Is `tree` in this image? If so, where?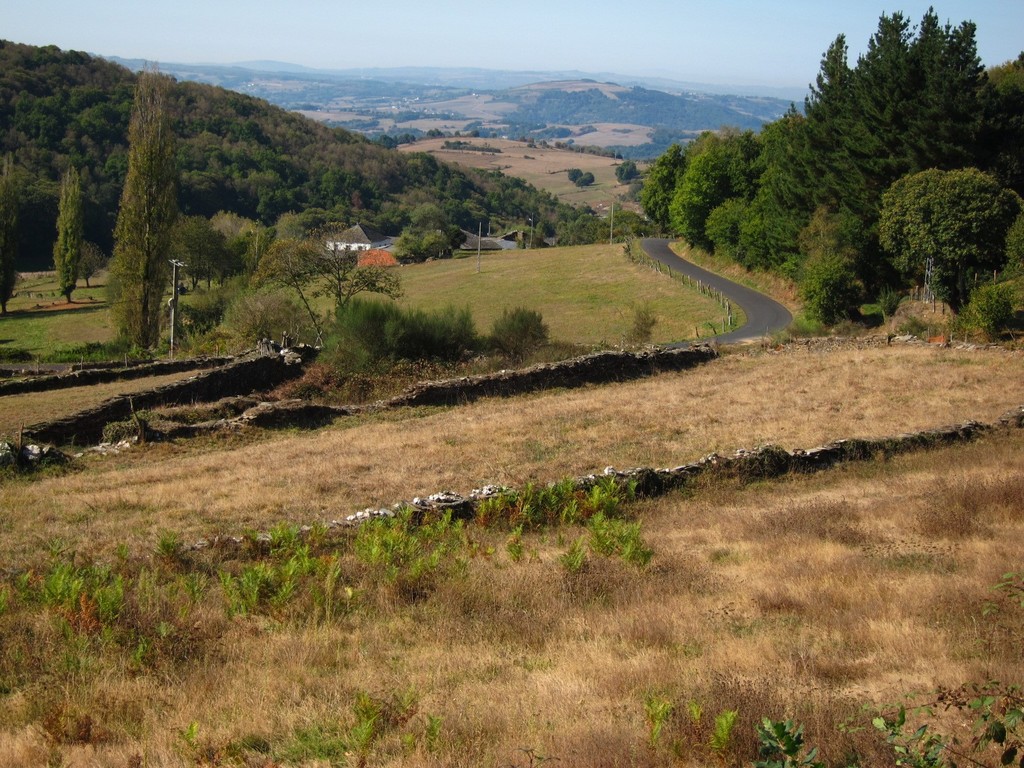
Yes, at locate(641, 145, 690, 234).
